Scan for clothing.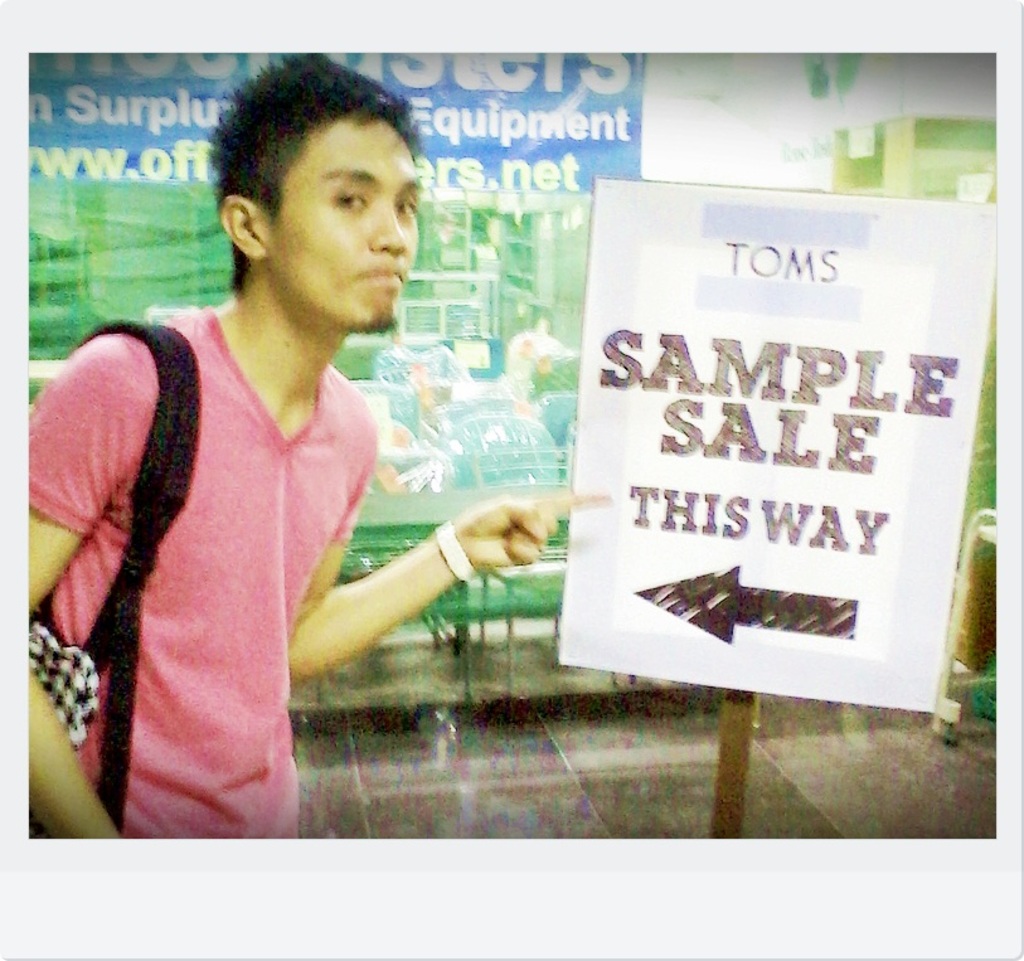
Scan result: box=[25, 307, 379, 838].
